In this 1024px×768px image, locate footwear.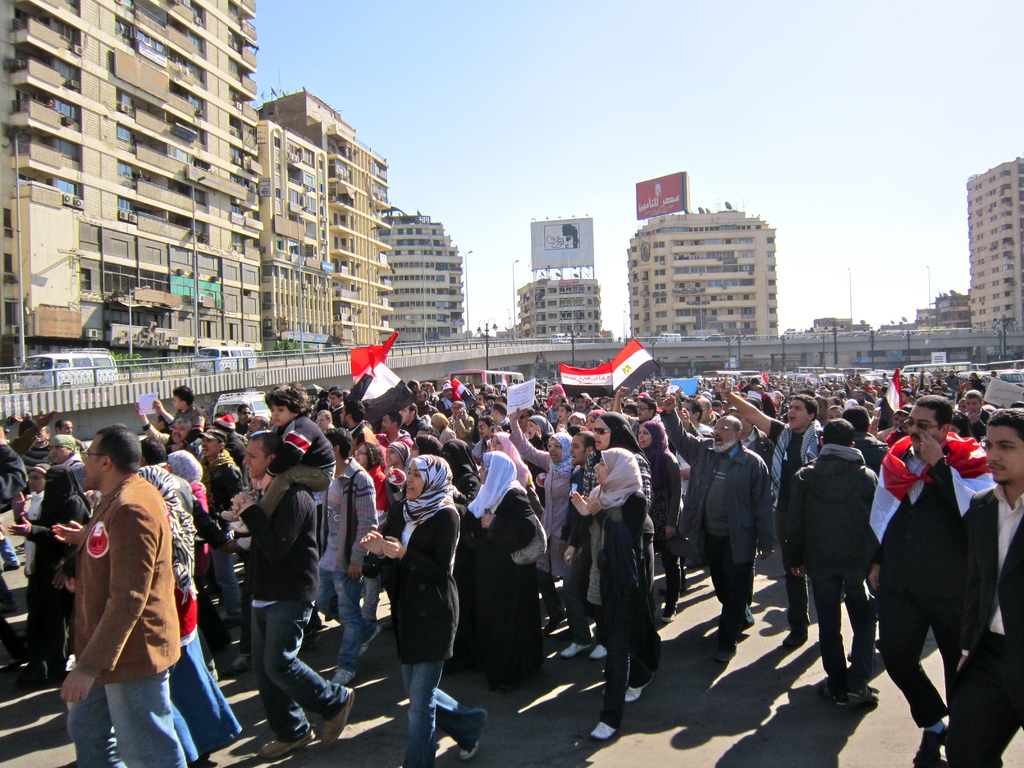
Bounding box: bbox=(583, 640, 605, 660).
